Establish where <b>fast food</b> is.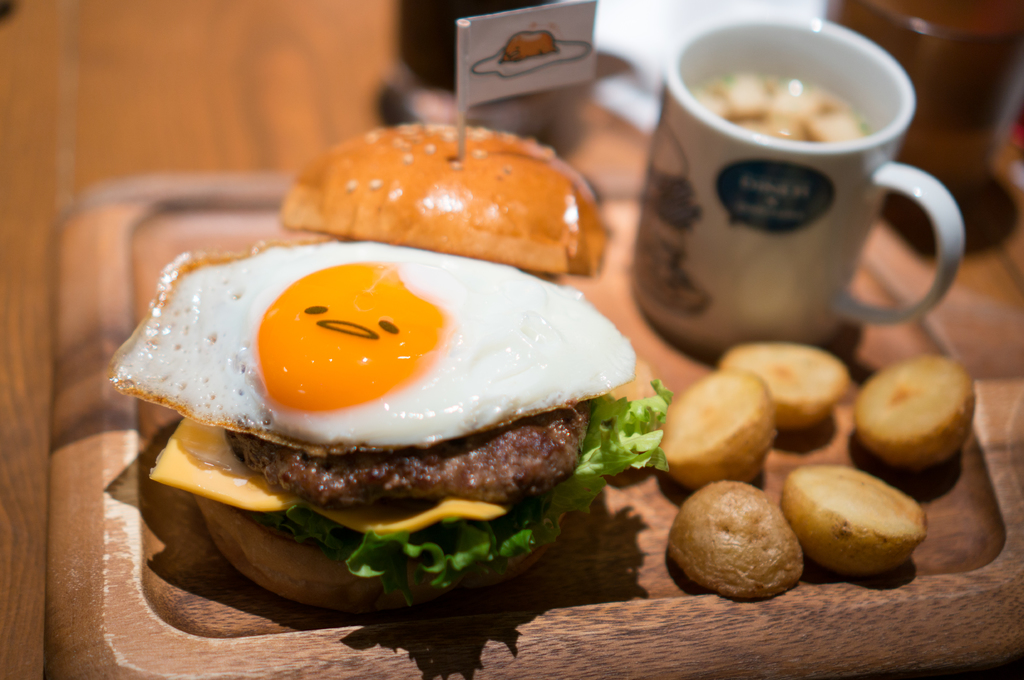
Established at box(849, 356, 974, 466).
